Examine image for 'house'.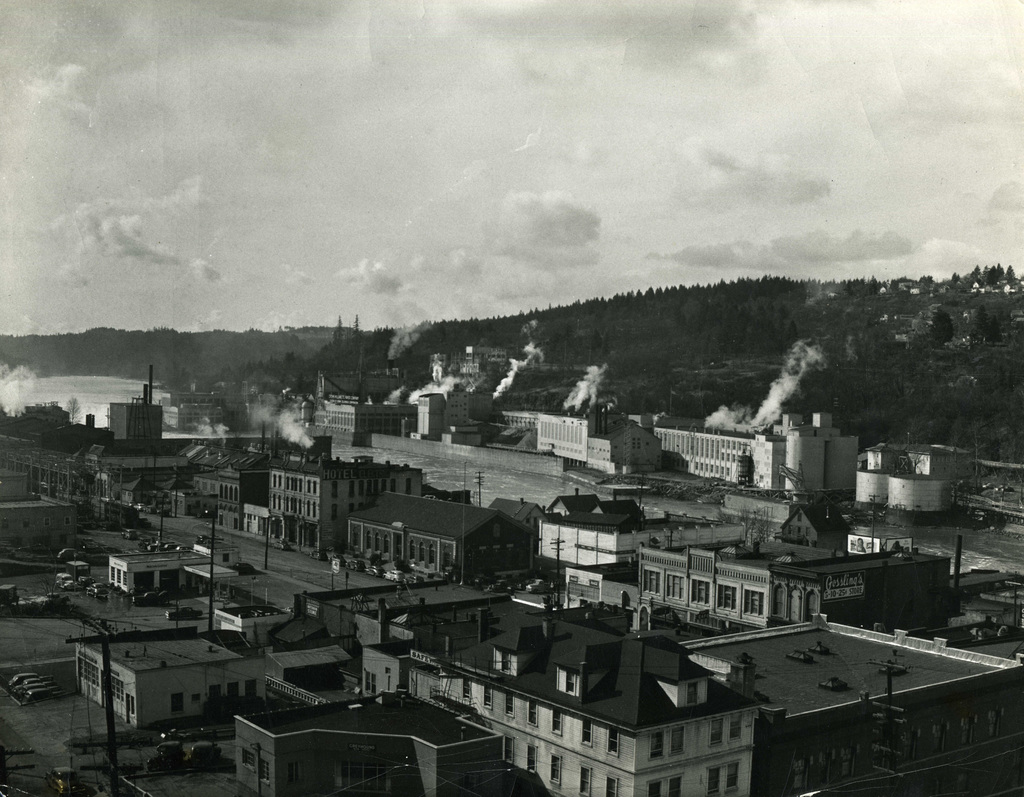
Examination result: bbox=(206, 434, 433, 548).
